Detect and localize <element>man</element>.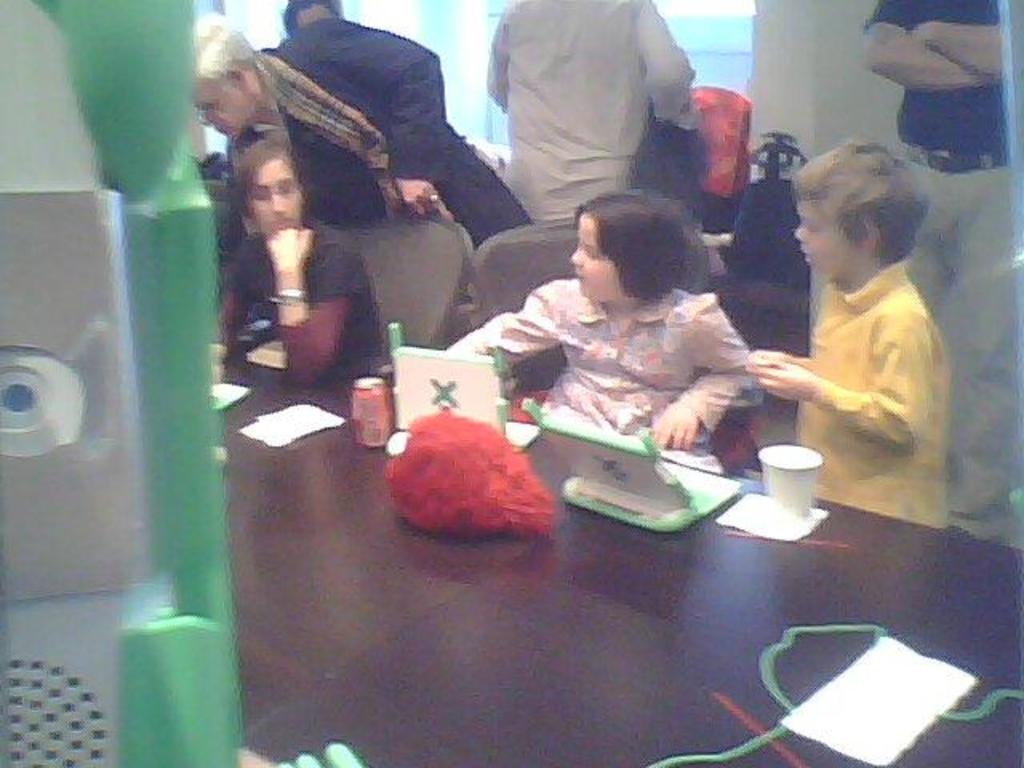
Localized at left=848, top=0, right=1022, bottom=541.
